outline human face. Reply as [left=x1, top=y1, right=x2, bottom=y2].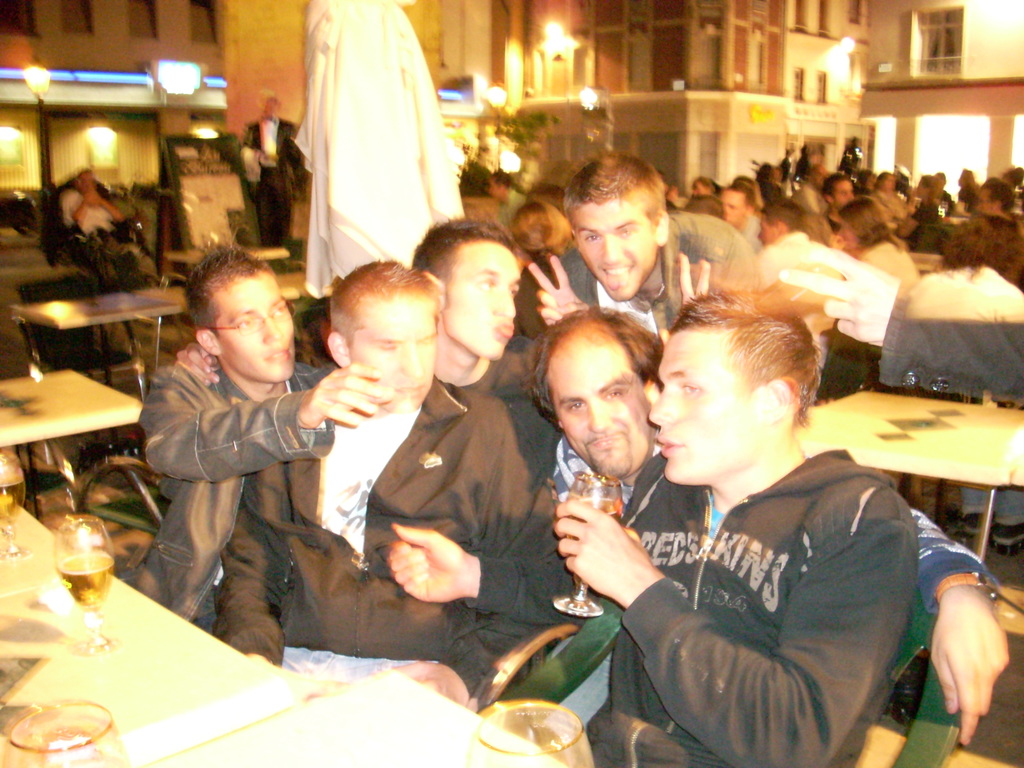
[left=548, top=340, right=653, bottom=470].
